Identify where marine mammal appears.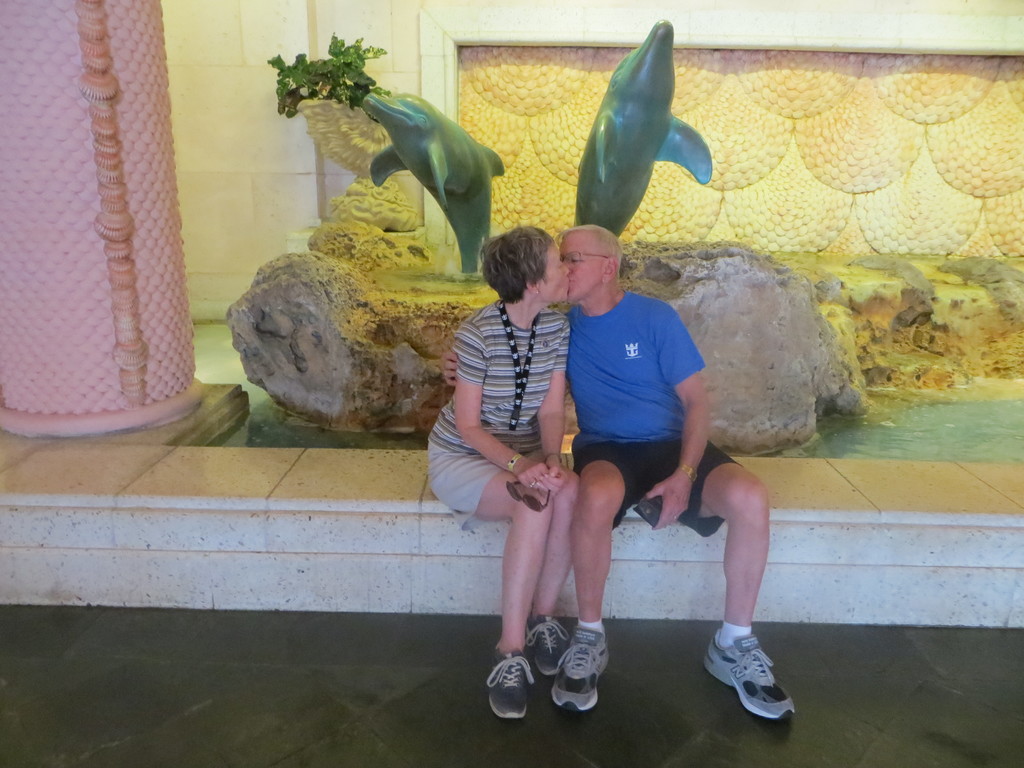
Appears at x1=356 y1=91 x2=506 y2=276.
